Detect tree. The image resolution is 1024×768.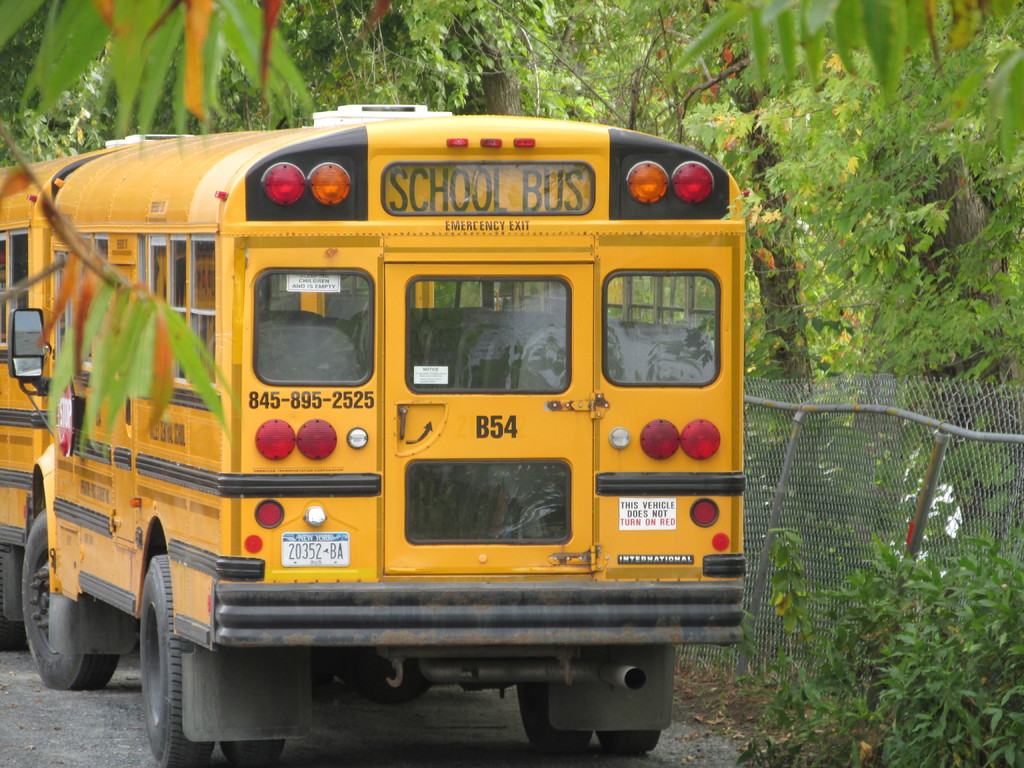
[689,0,1023,531].
